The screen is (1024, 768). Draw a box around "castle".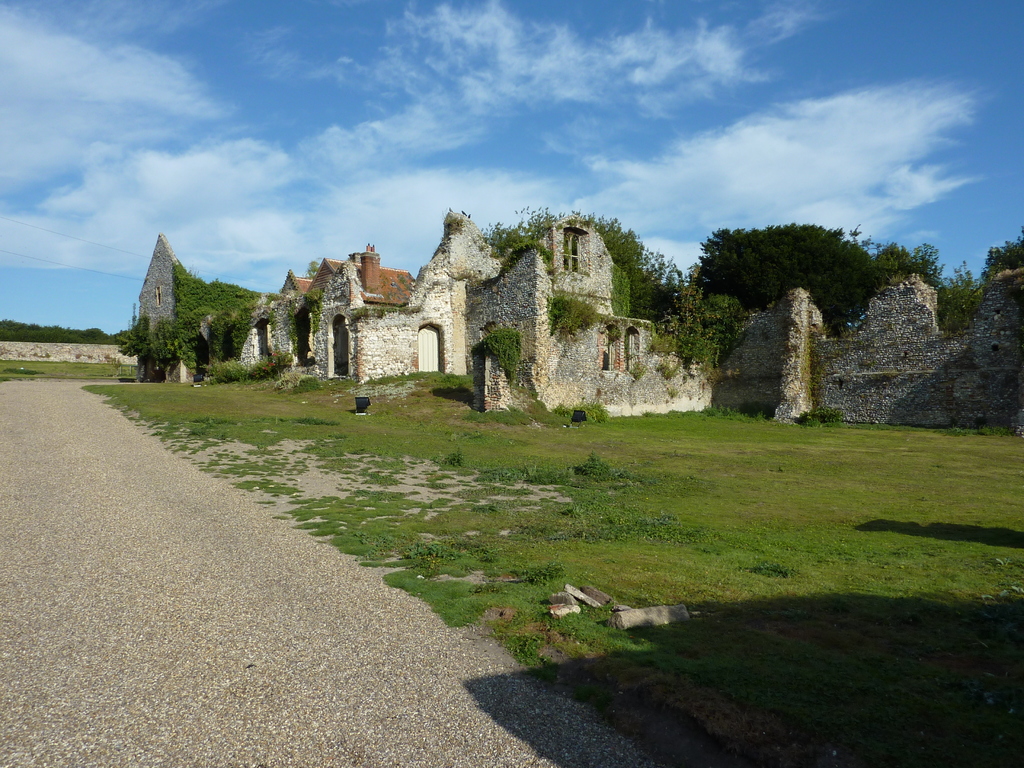
select_region(122, 202, 1023, 444).
